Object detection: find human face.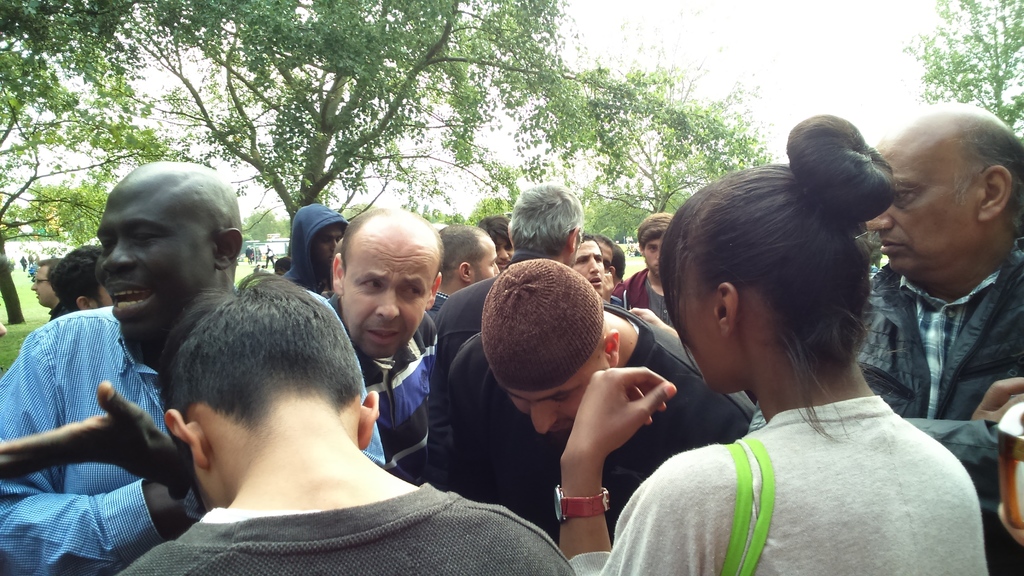
BBox(309, 220, 346, 273).
